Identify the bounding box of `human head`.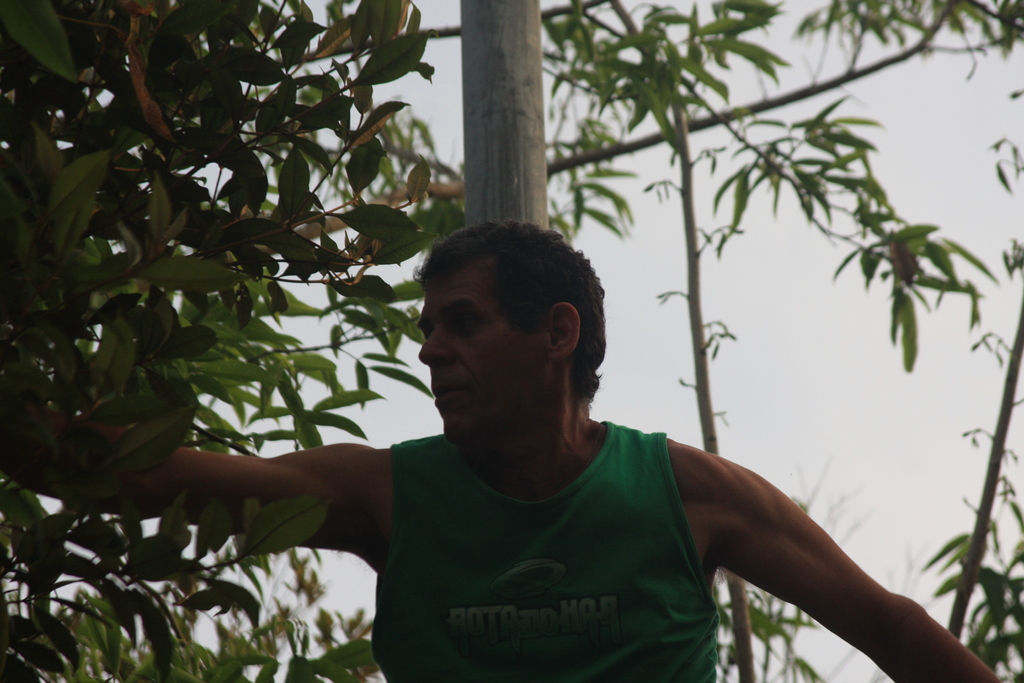
405:226:639:473.
